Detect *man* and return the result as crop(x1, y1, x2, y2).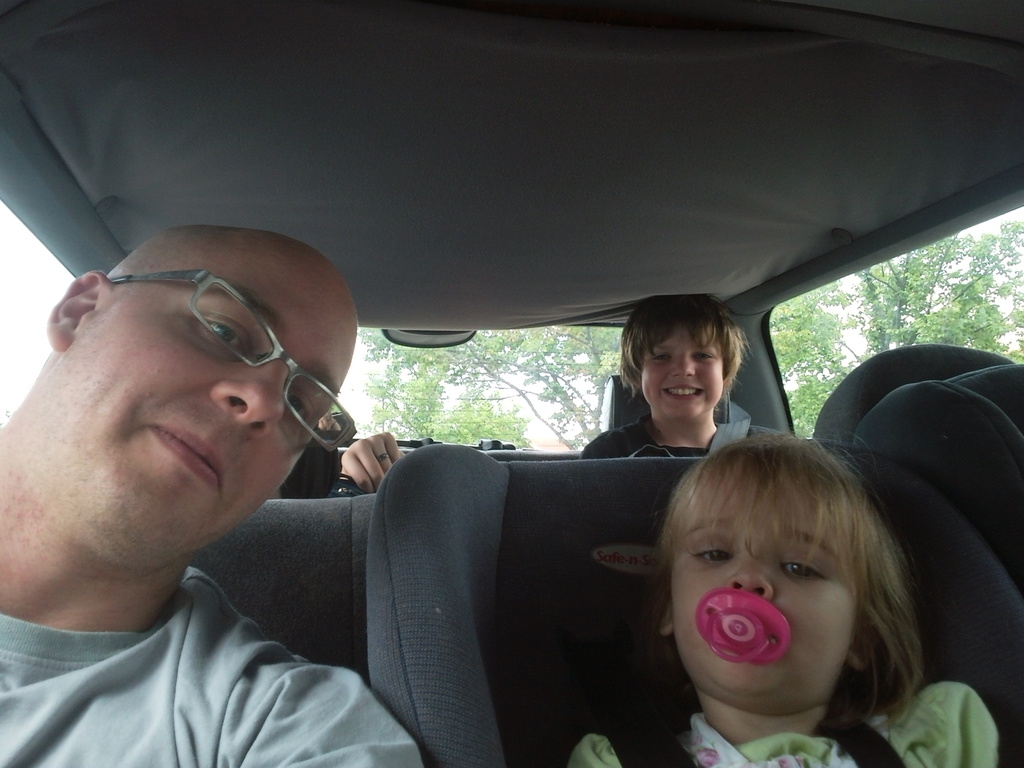
crop(0, 221, 425, 767).
